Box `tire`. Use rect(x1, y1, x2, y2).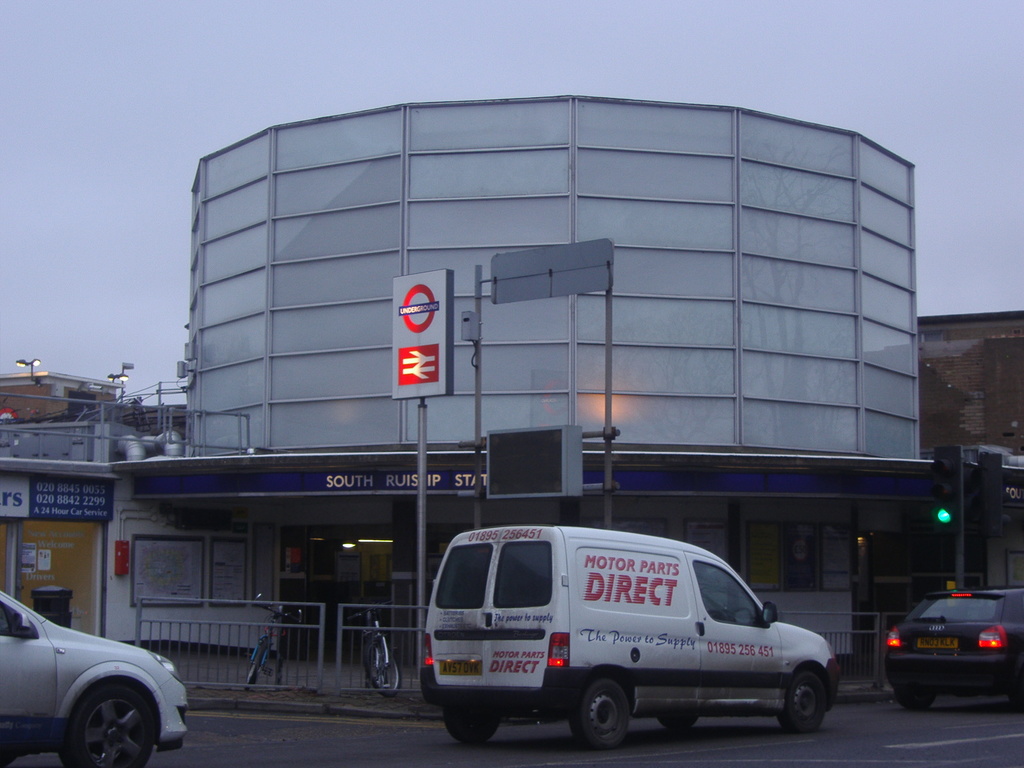
rect(776, 671, 826, 730).
